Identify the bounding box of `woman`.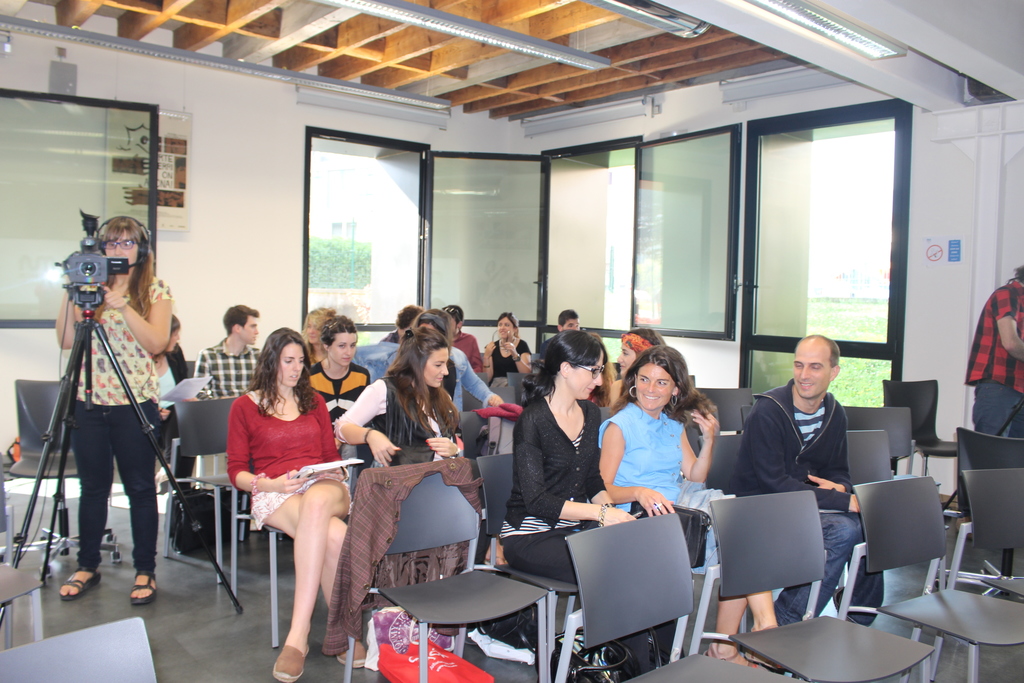
(57,213,175,604).
